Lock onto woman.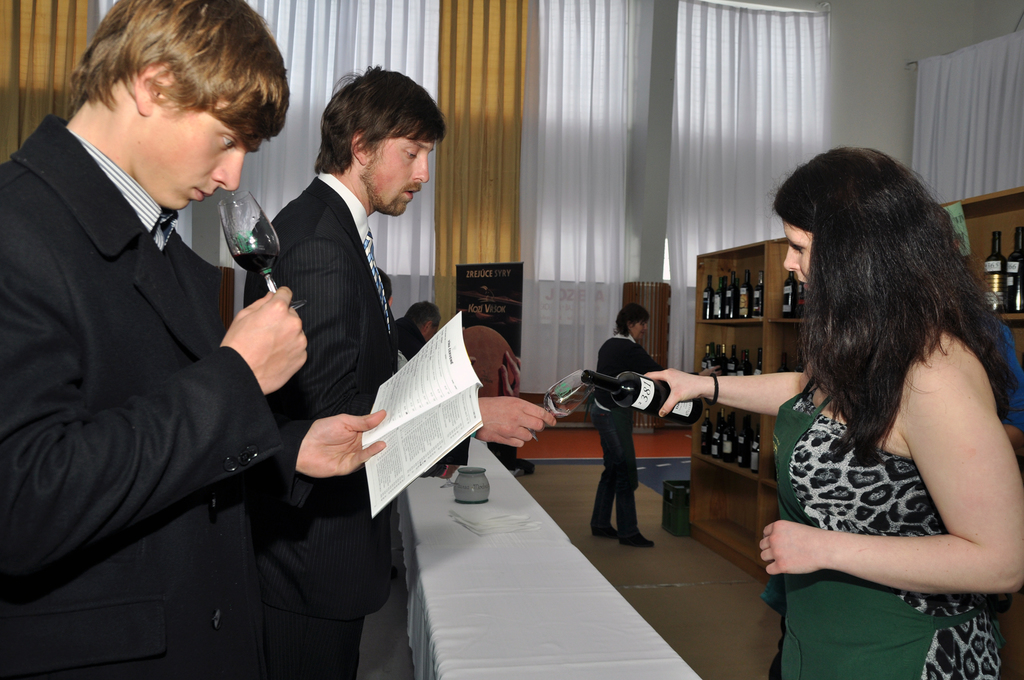
Locked: 747, 136, 1023, 676.
